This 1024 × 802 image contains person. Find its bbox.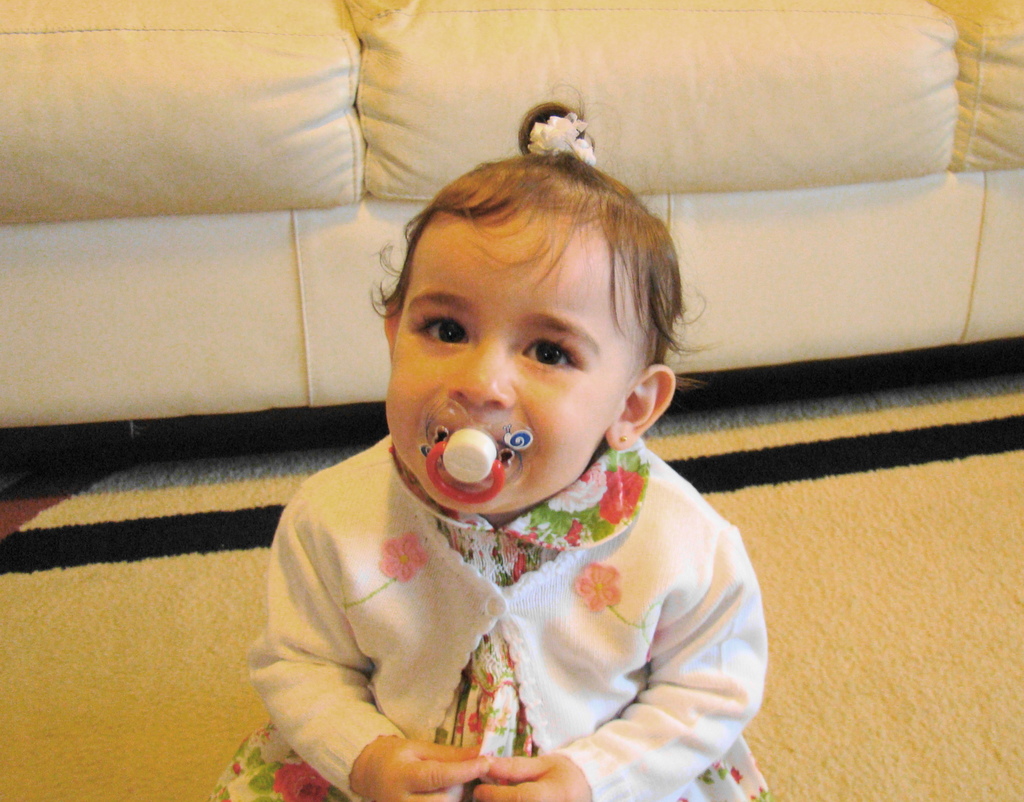
(left=208, top=102, right=774, bottom=801).
